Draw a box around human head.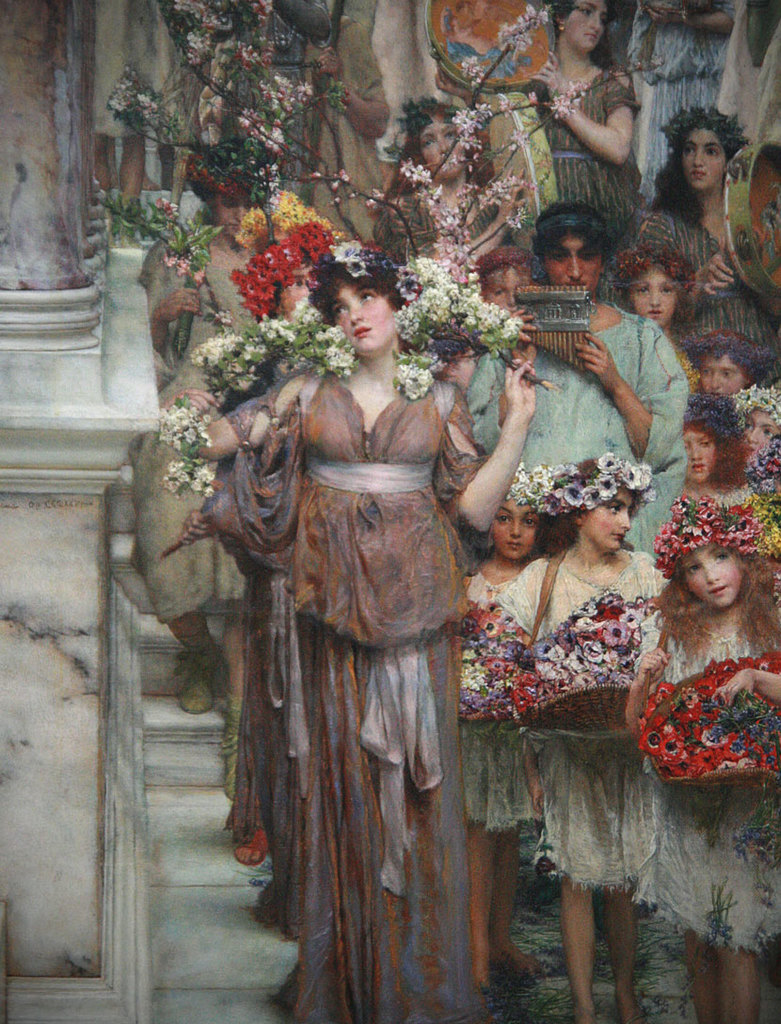
pyautogui.locateOnScreen(310, 247, 407, 347).
